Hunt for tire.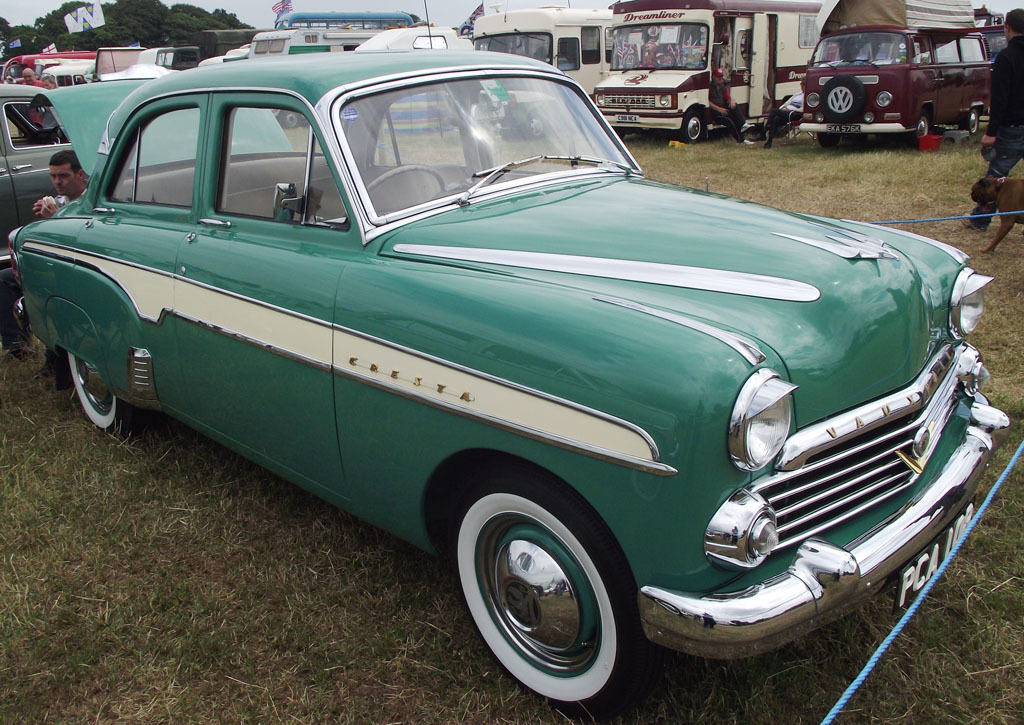
Hunted down at bbox(680, 112, 704, 142).
